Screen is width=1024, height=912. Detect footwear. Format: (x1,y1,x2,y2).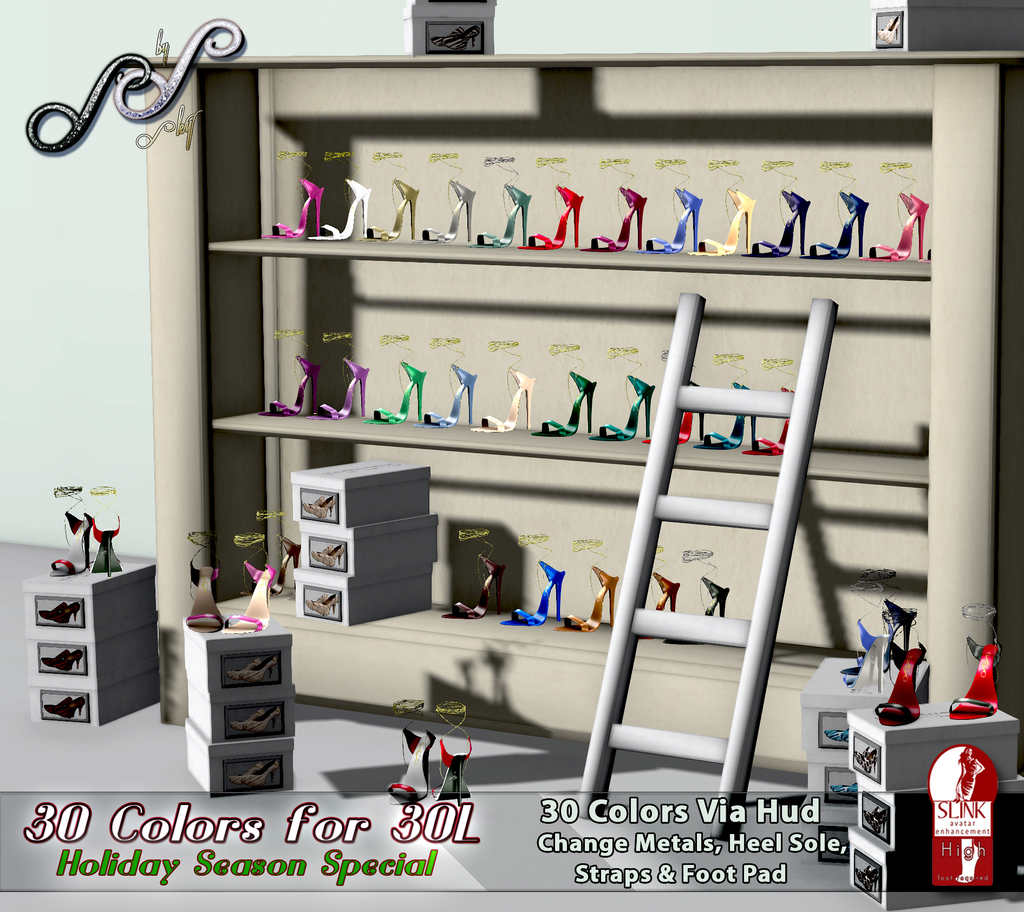
(306,145,368,243).
